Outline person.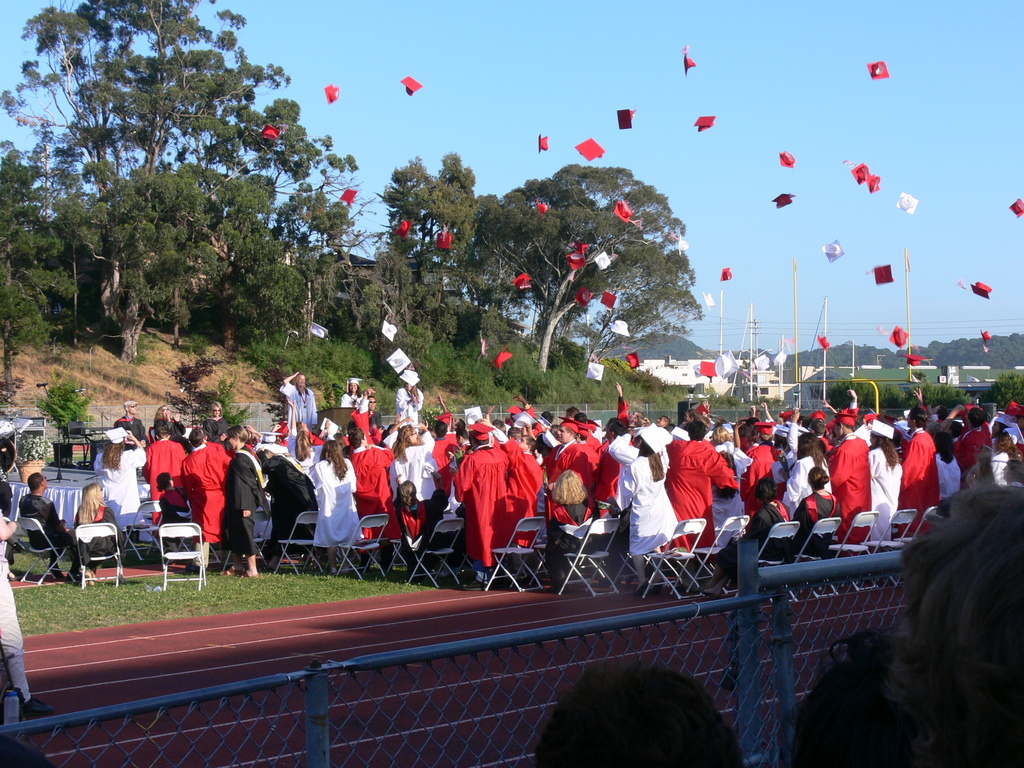
Outline: <bbox>71, 488, 118, 587</bbox>.
